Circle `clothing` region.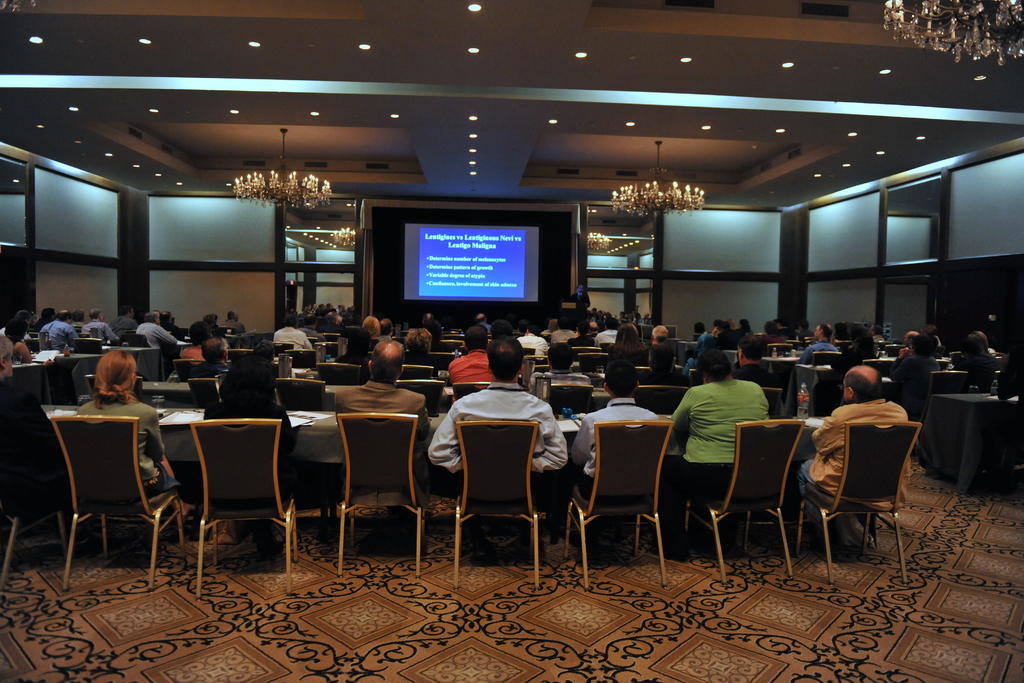
Region: bbox=(131, 323, 175, 345).
